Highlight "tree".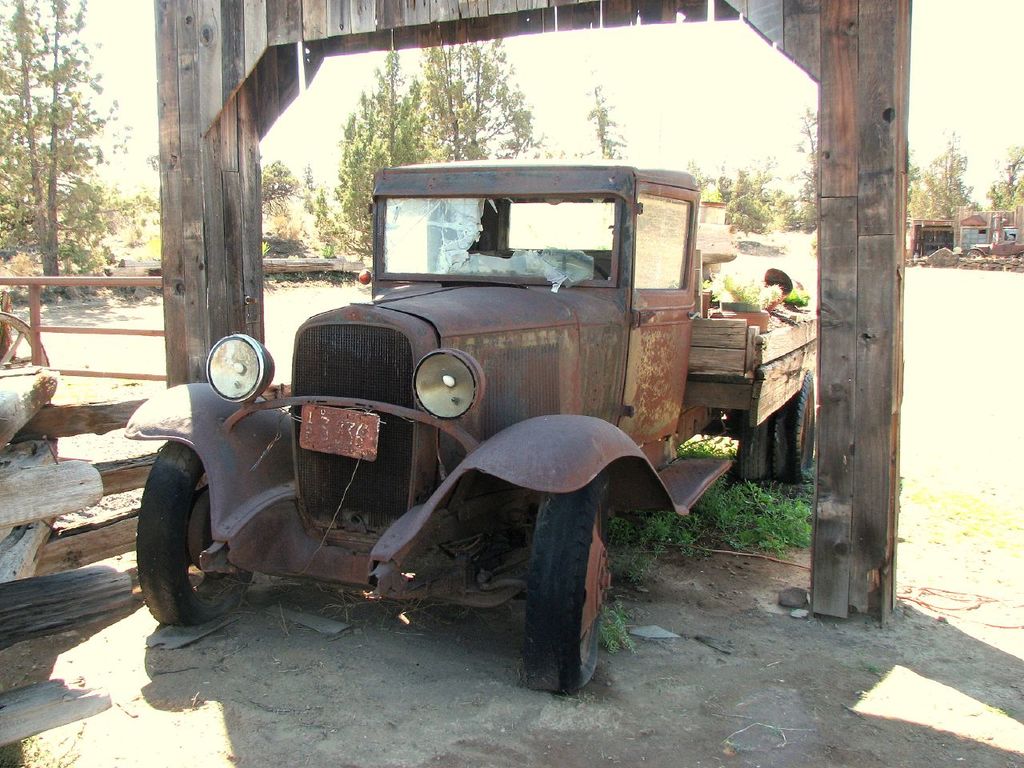
Highlighted region: select_region(723, 160, 779, 240).
